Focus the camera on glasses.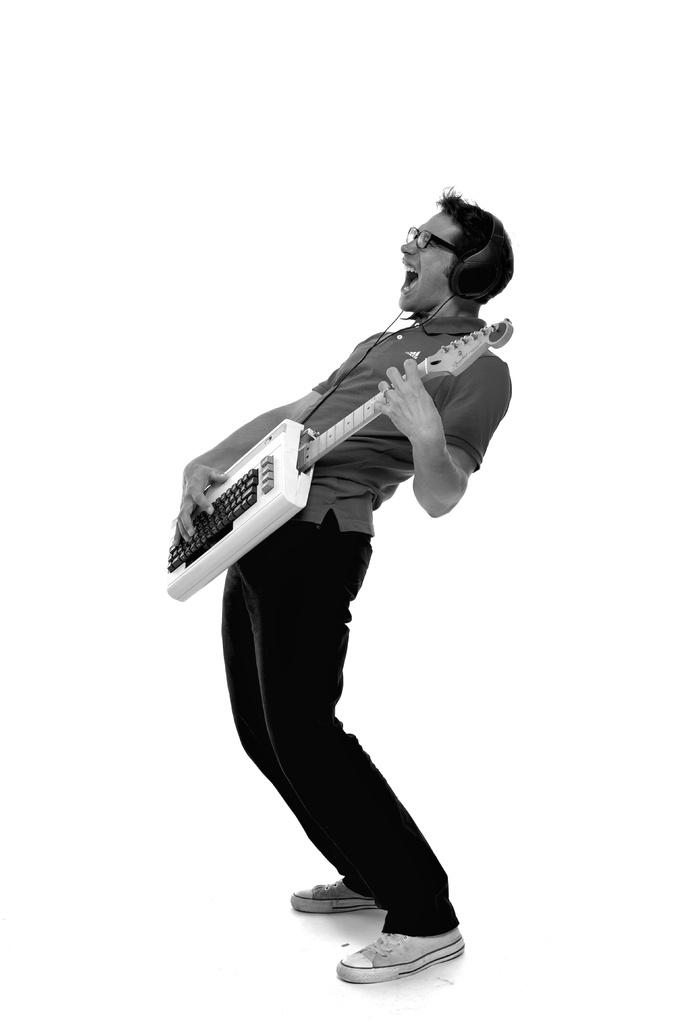
Focus region: <box>404,224,457,252</box>.
